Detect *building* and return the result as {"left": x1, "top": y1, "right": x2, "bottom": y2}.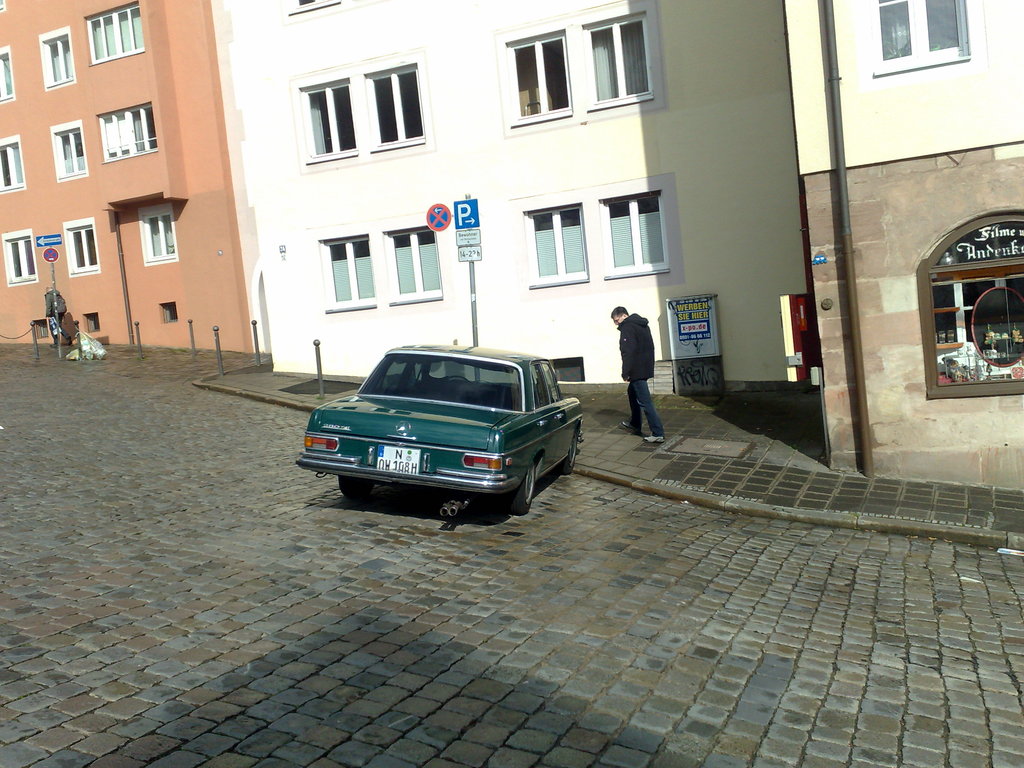
{"left": 0, "top": 0, "right": 253, "bottom": 352}.
